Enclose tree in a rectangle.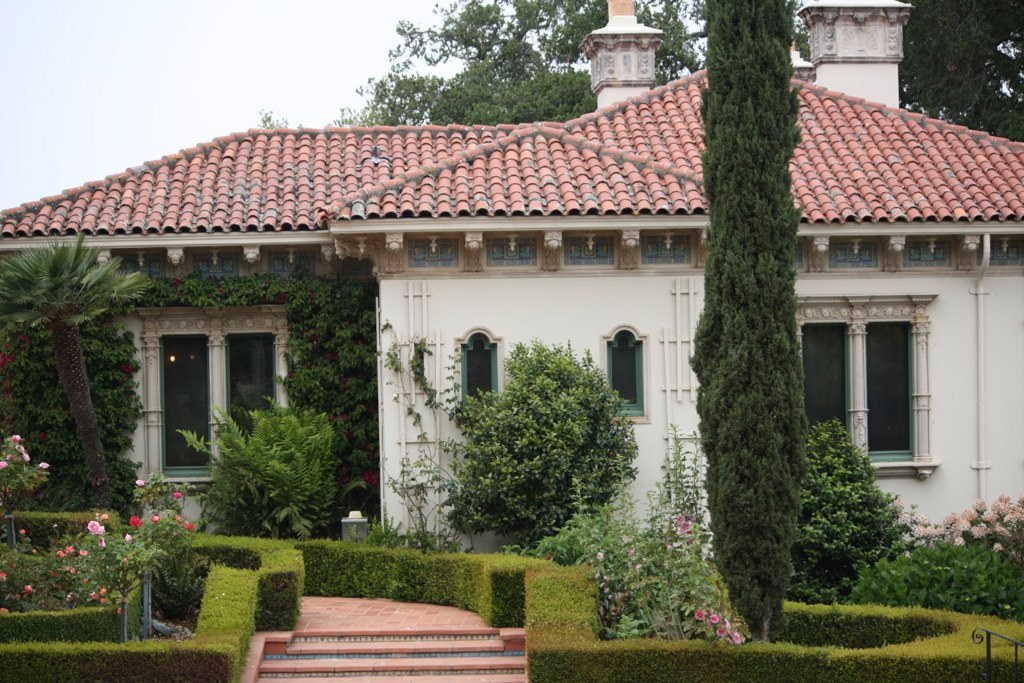
select_region(0, 240, 150, 515).
